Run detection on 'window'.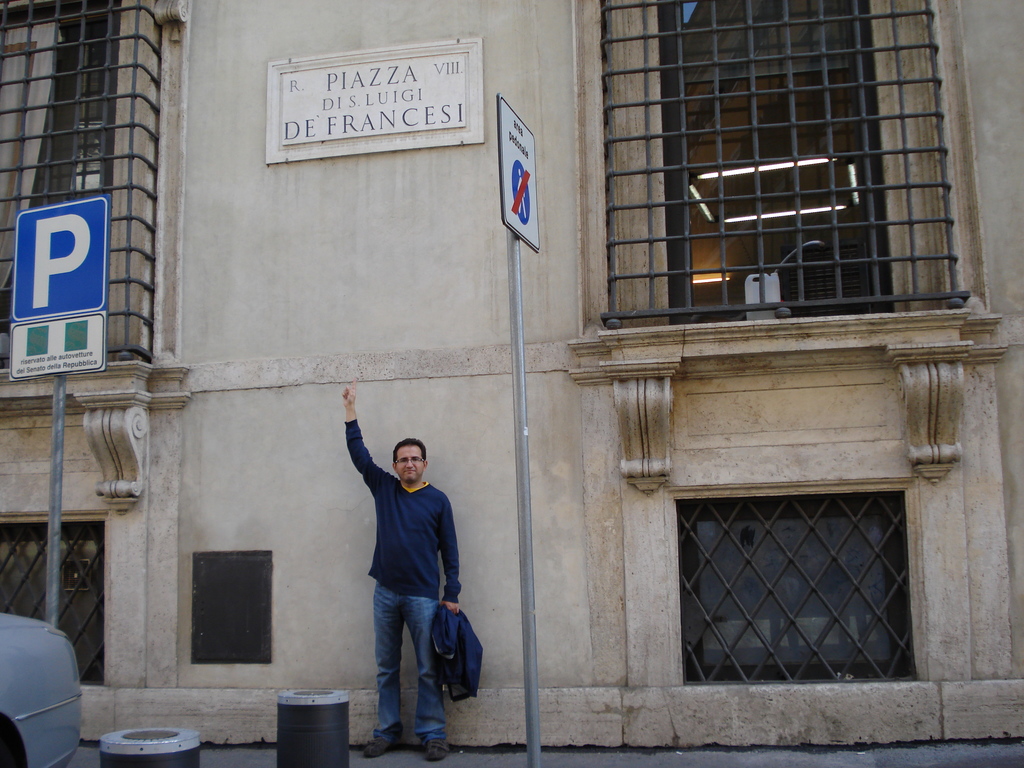
Result: rect(191, 552, 271, 662).
